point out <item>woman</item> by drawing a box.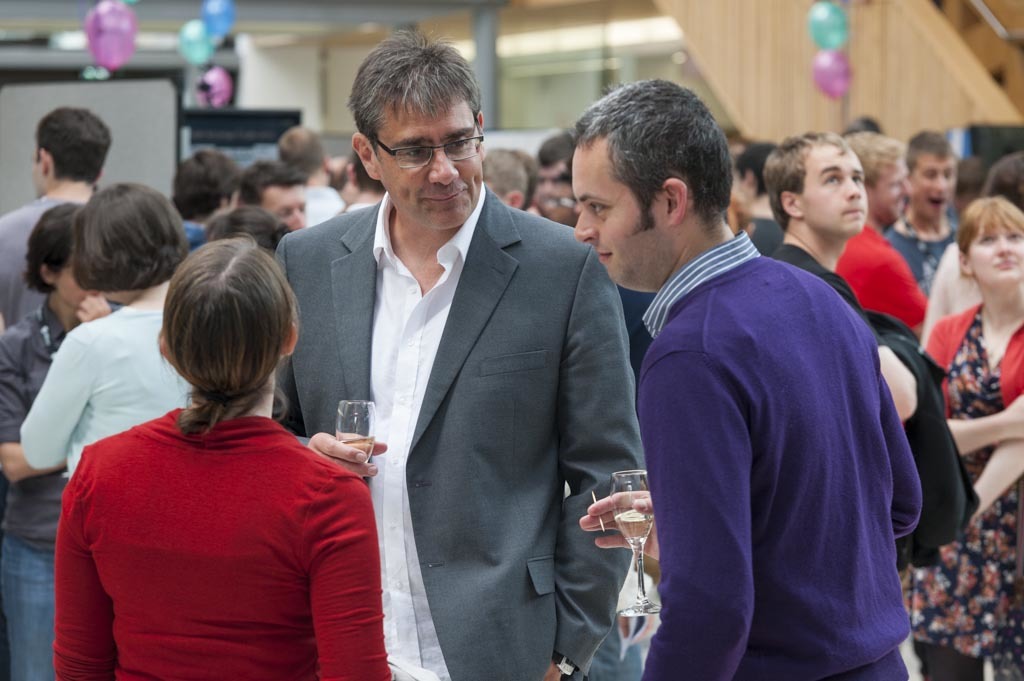
bbox=[14, 180, 195, 474].
